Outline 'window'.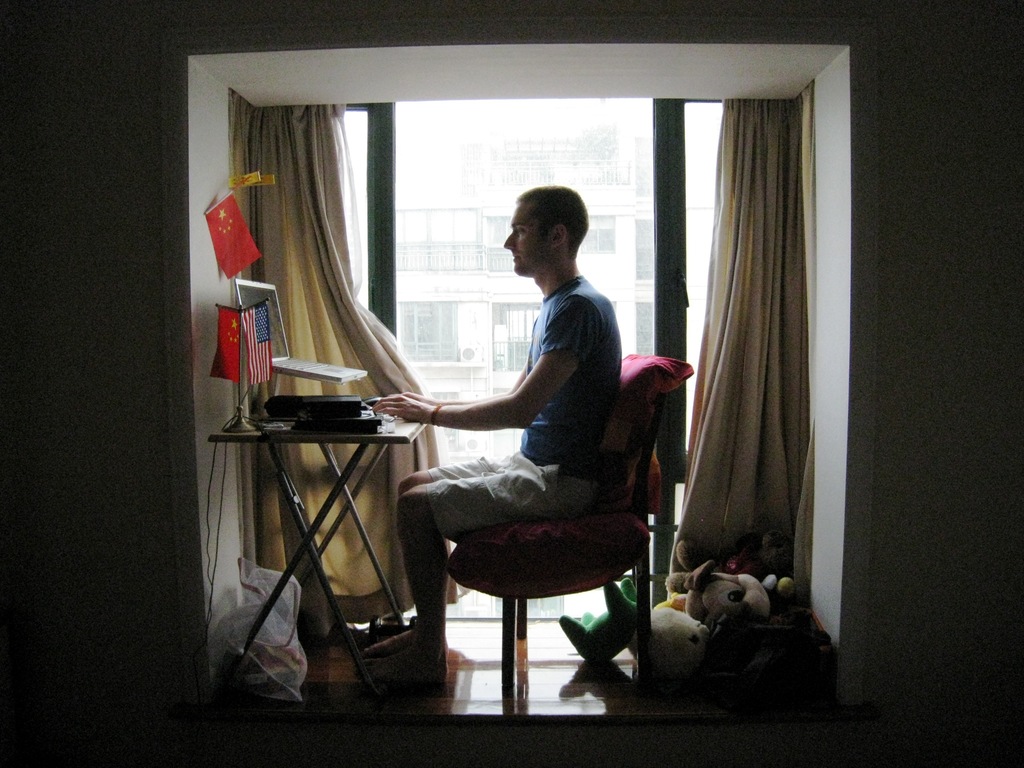
Outline: (579,216,613,257).
